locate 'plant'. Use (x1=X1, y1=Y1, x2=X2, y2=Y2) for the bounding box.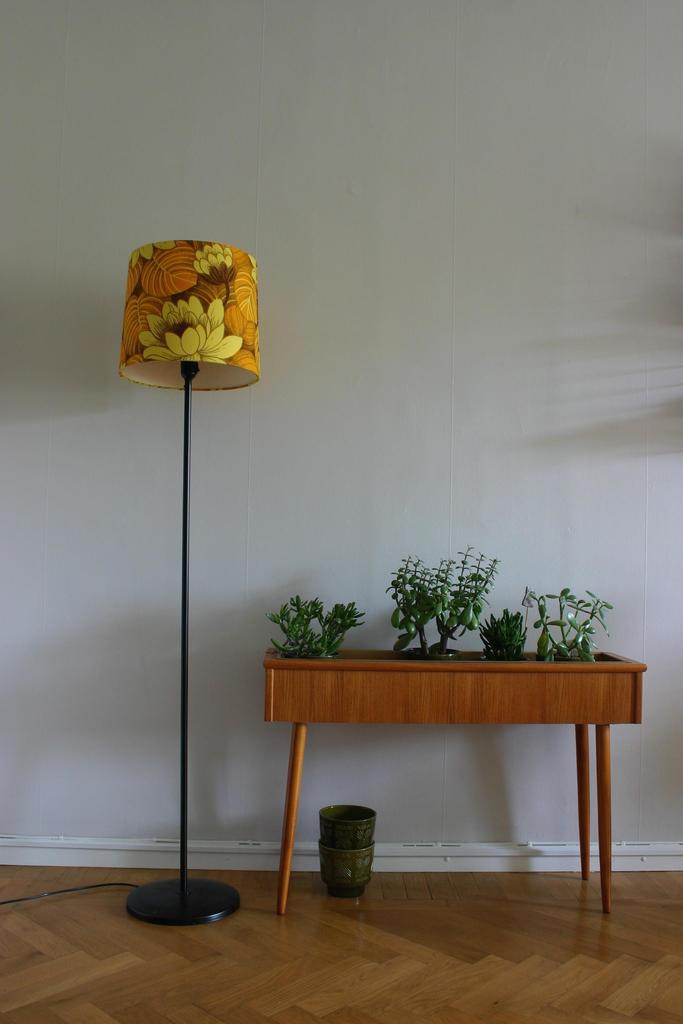
(x1=477, y1=610, x2=533, y2=662).
